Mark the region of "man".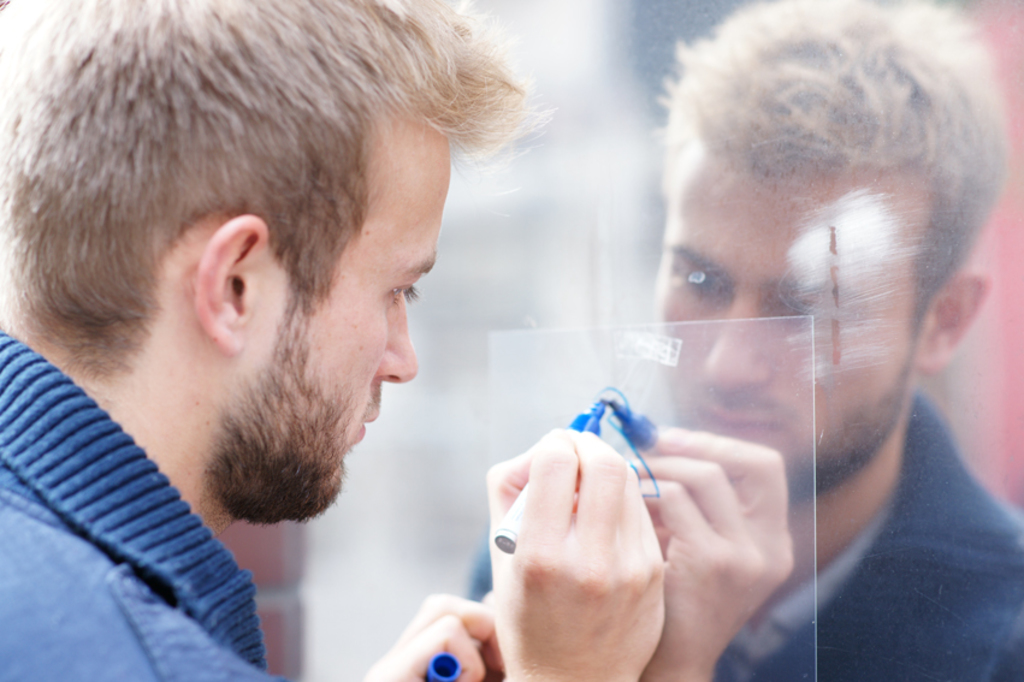
Region: 0, 5, 628, 675.
